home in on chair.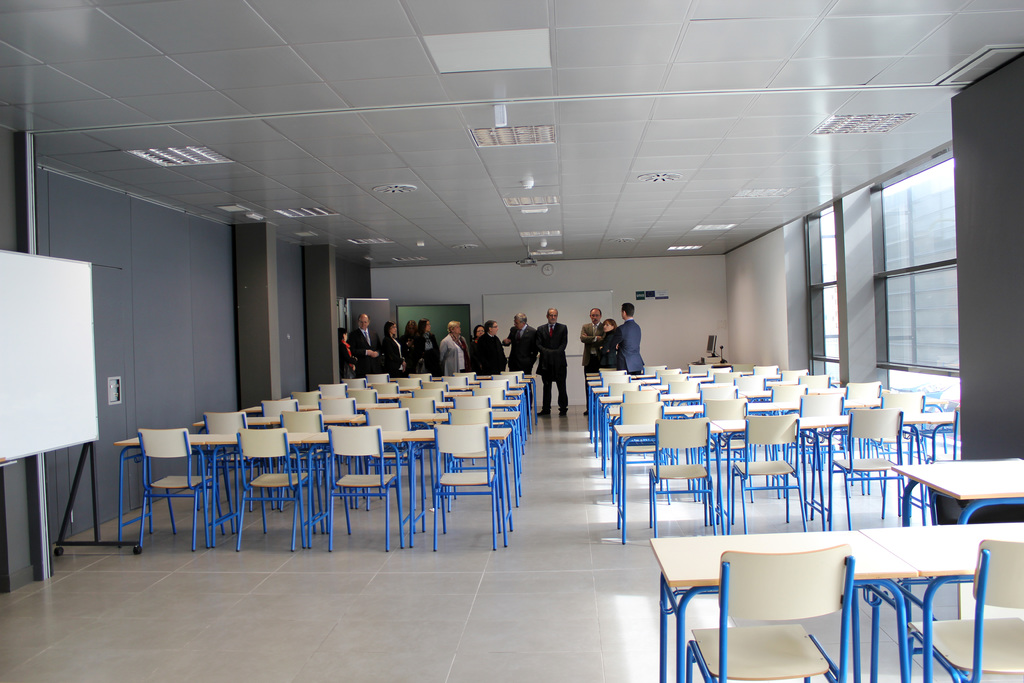
Homed in at (491, 374, 517, 391).
